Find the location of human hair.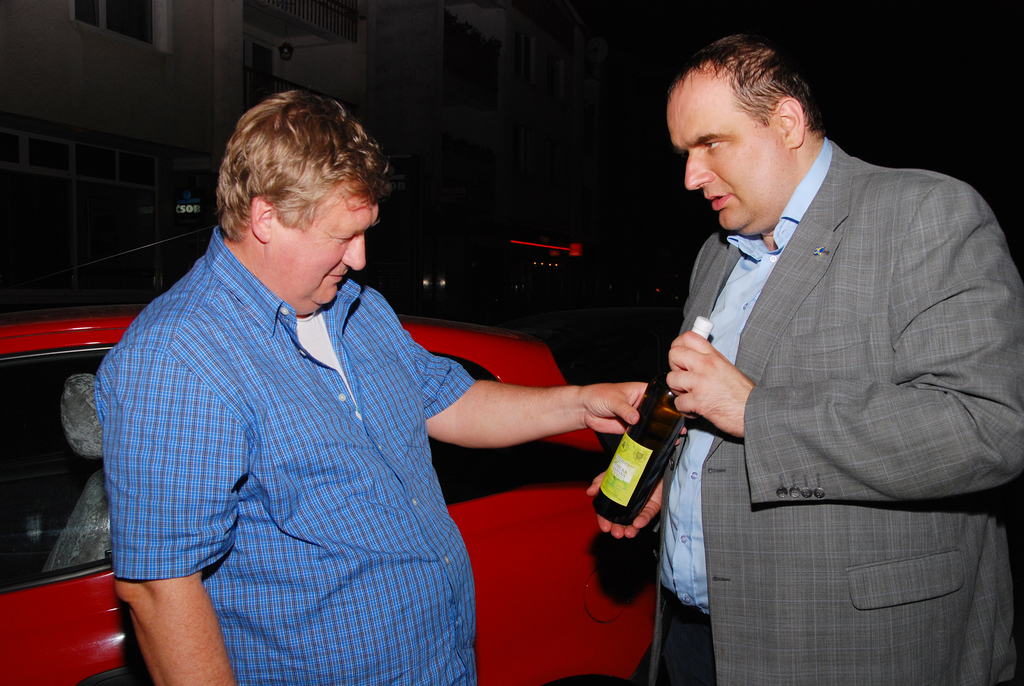
Location: (left=656, top=30, right=830, bottom=138).
